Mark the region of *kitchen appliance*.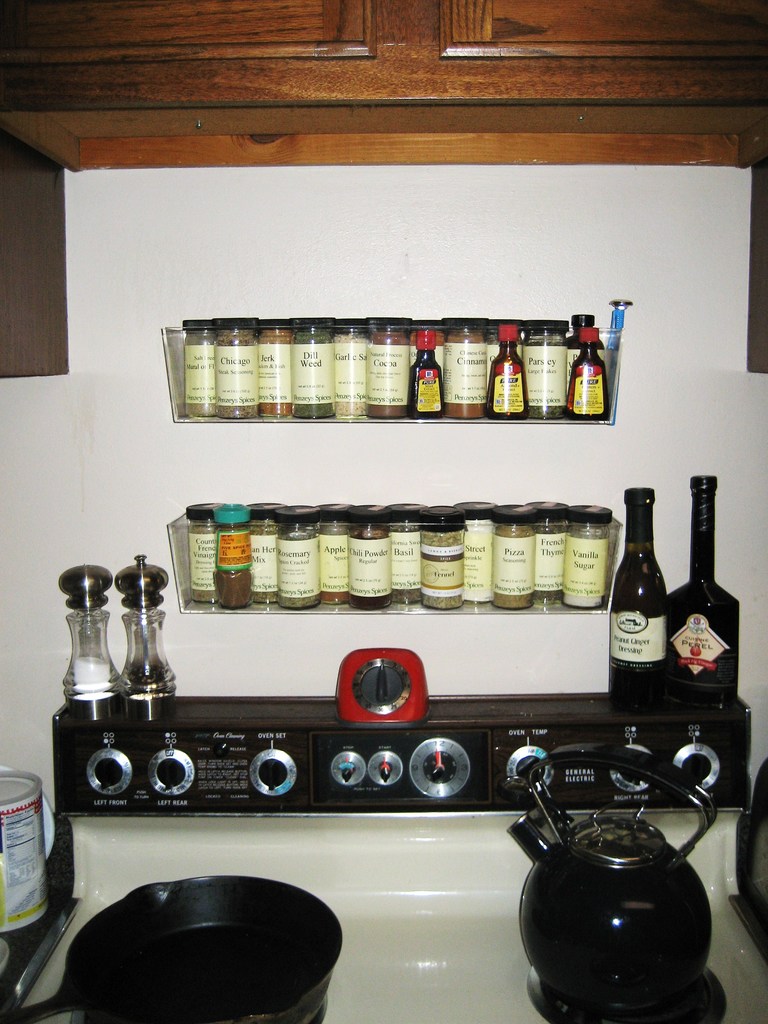
Region: select_region(406, 319, 442, 414).
